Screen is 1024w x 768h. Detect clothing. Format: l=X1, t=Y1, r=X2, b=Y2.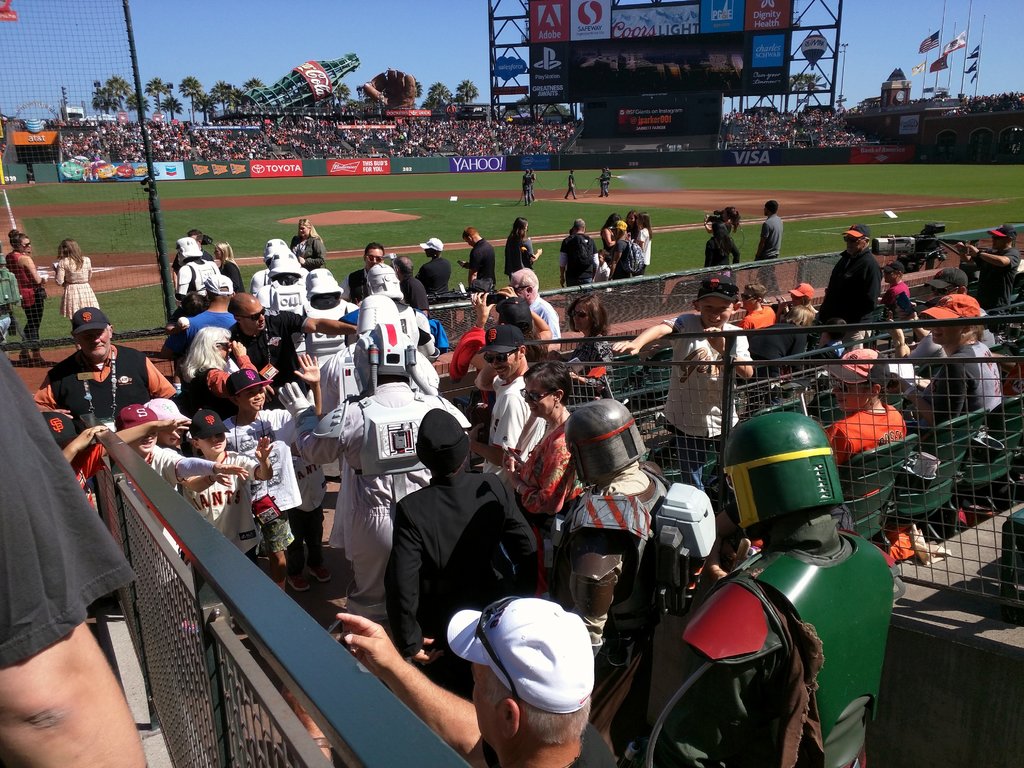
l=317, t=380, r=470, b=604.
